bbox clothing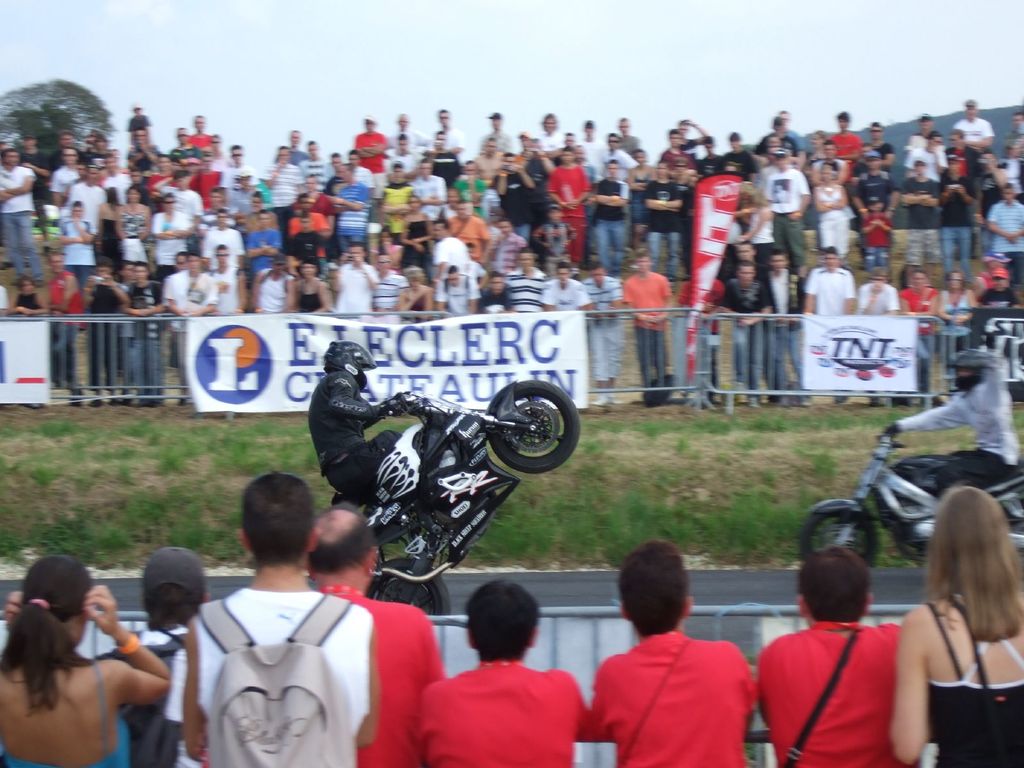
locate(125, 113, 150, 129)
